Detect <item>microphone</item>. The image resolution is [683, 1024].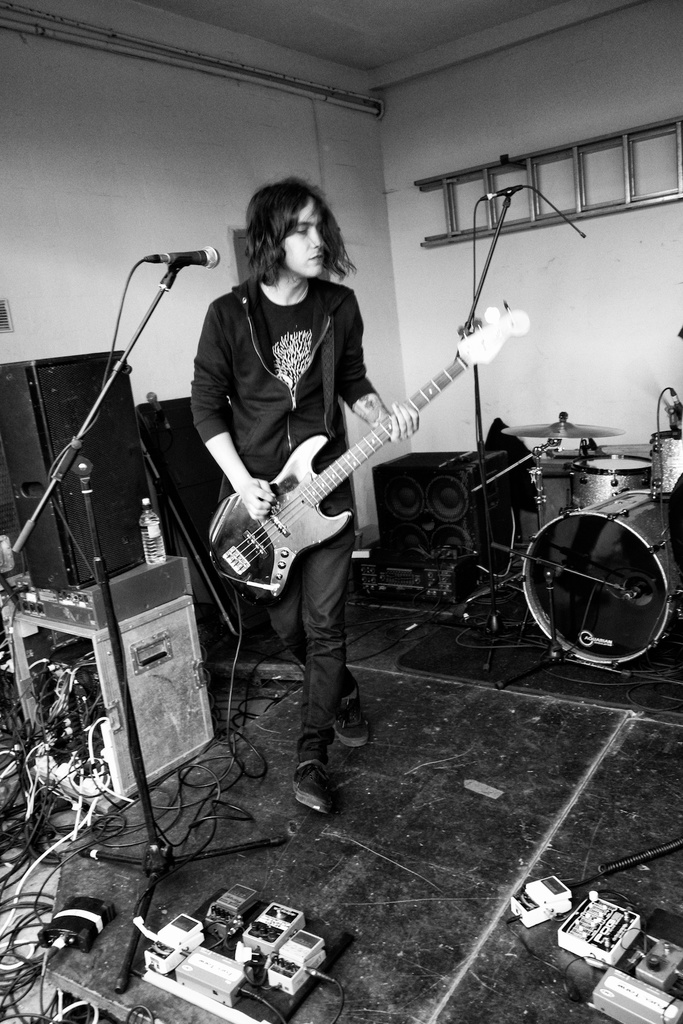
BBox(145, 394, 176, 434).
